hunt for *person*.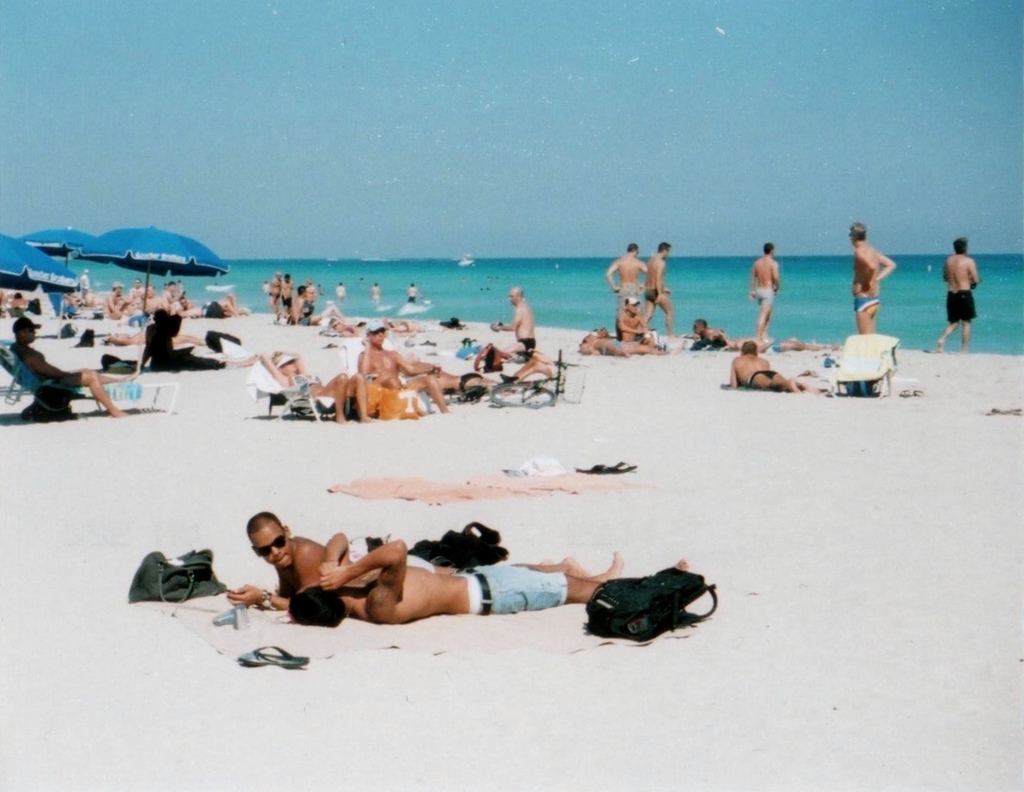
Hunted down at x1=938 y1=240 x2=986 y2=354.
